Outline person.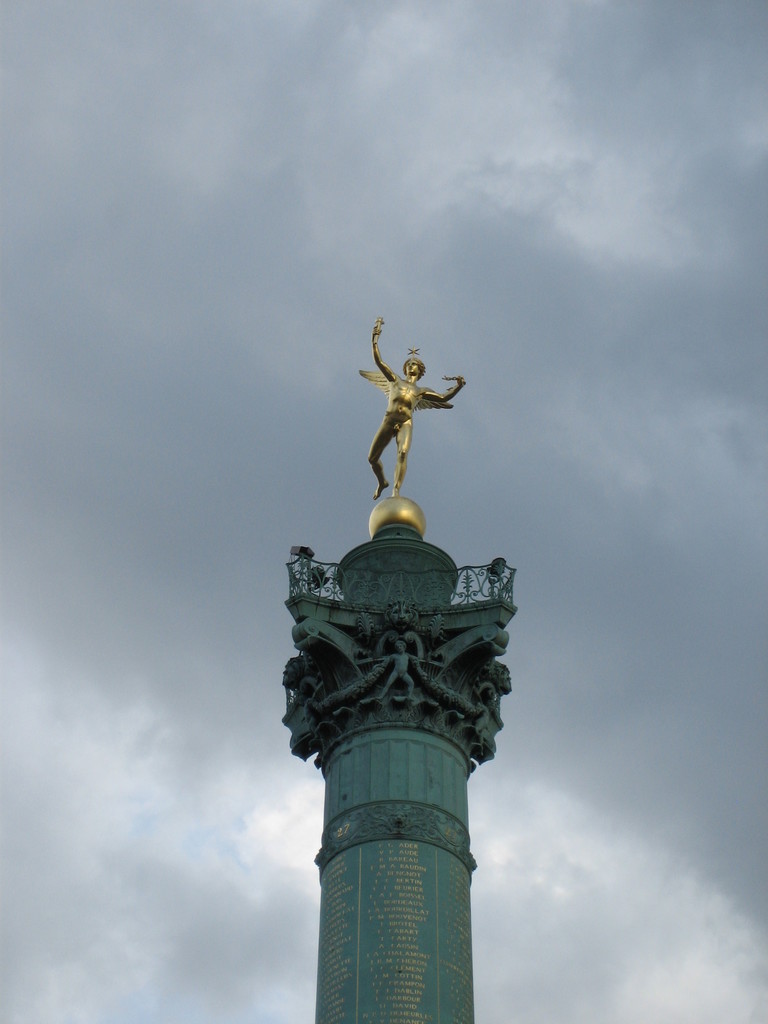
Outline: select_region(352, 304, 470, 510).
